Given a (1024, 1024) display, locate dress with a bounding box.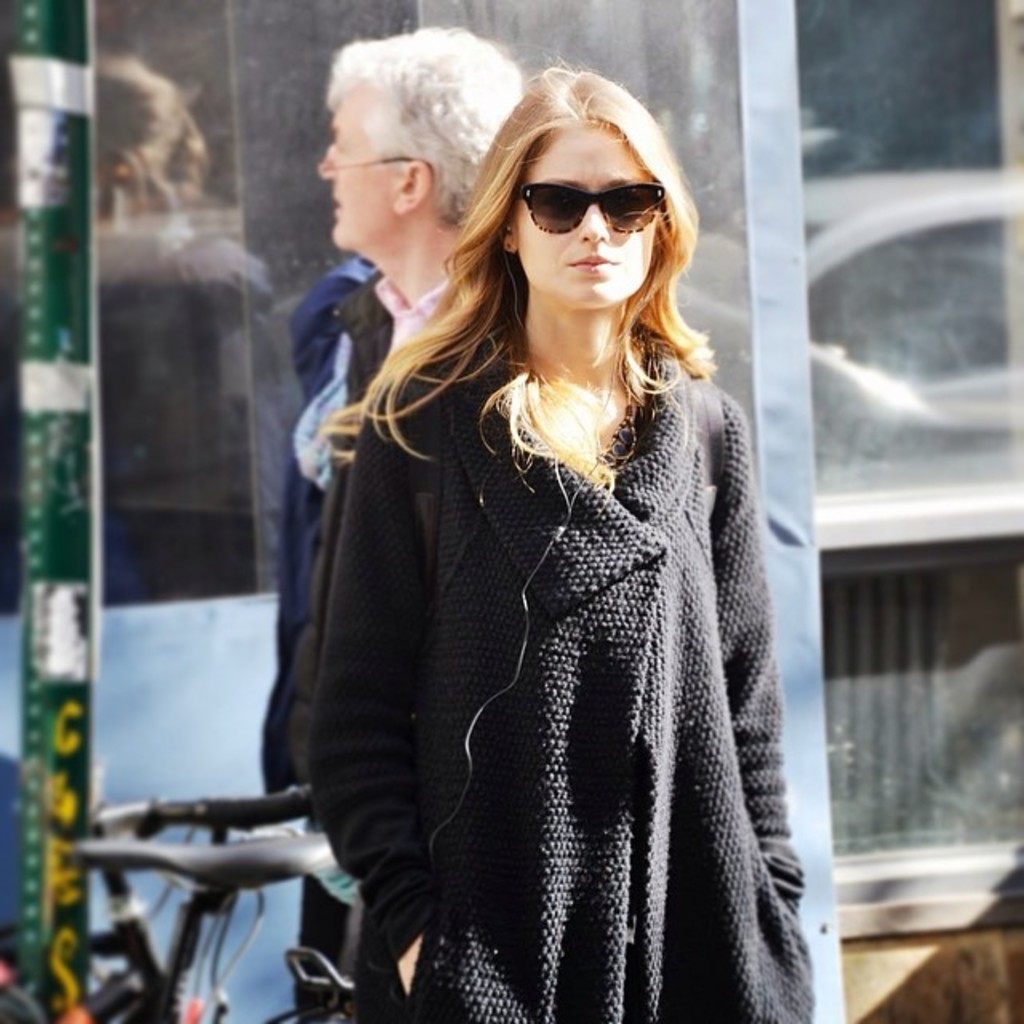
Located: bbox=[347, 237, 803, 990].
